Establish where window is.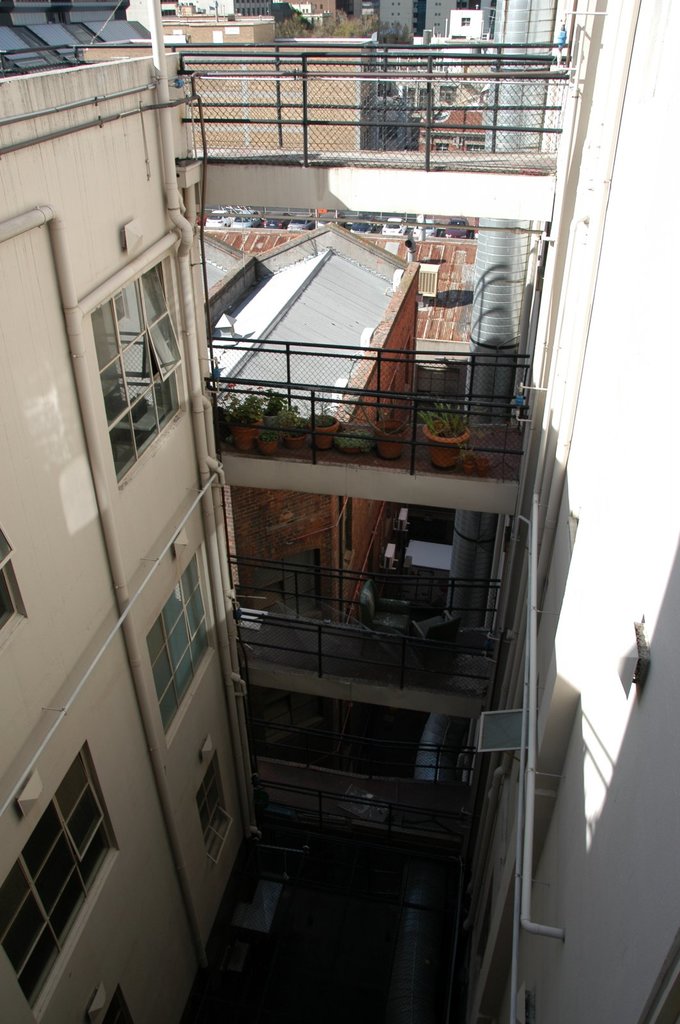
Established at 0:739:125:1023.
